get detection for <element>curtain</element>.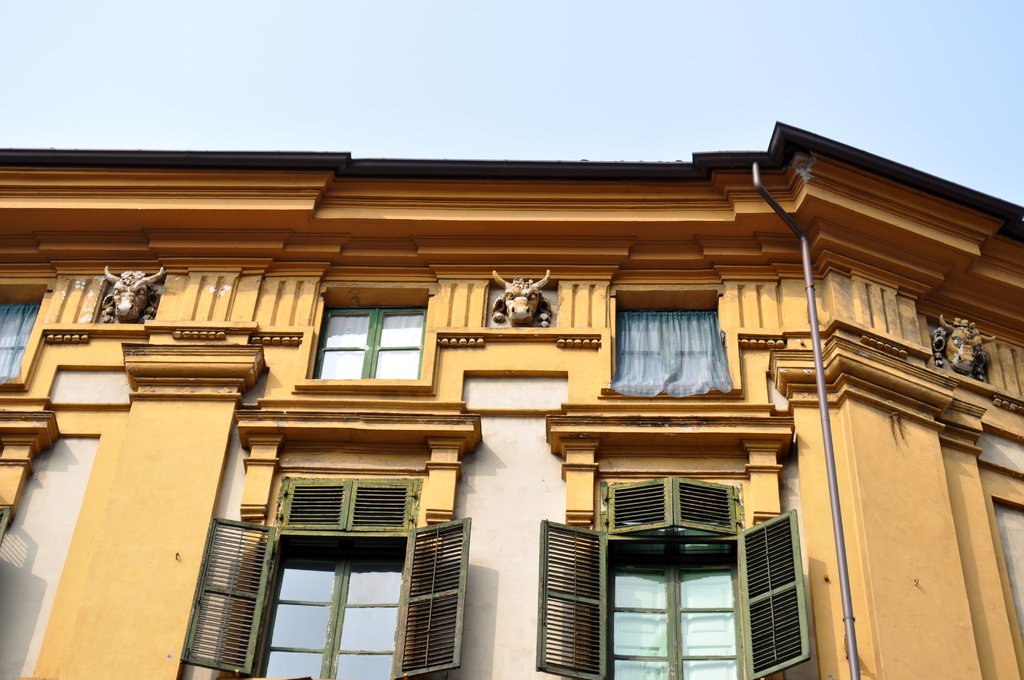
Detection: [x1=603, y1=293, x2=731, y2=389].
